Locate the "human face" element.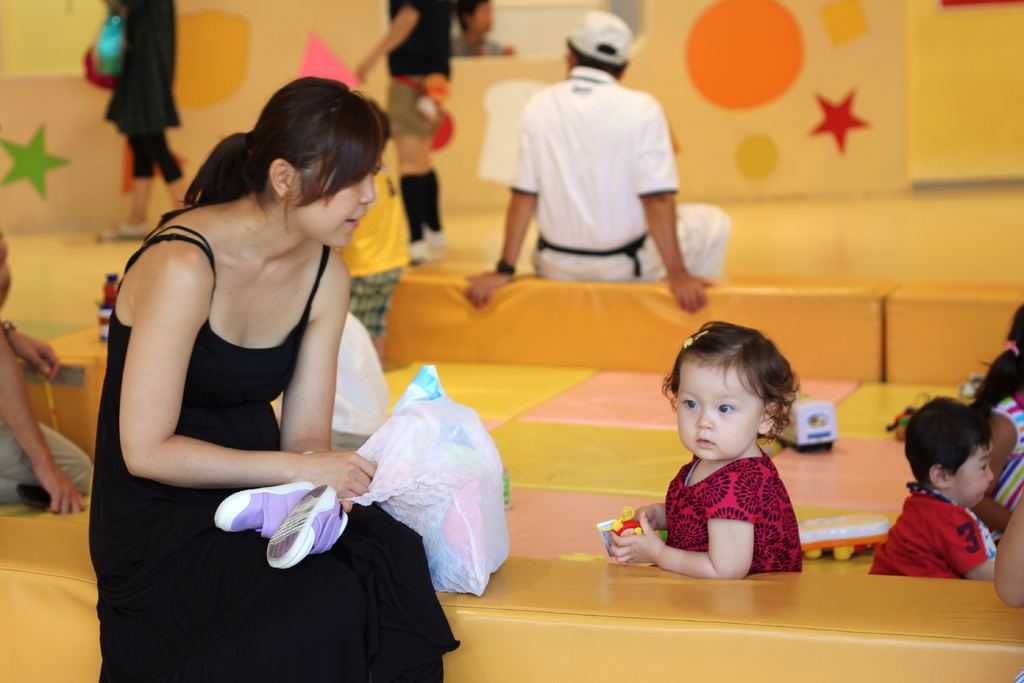
Element bbox: bbox=[470, 1, 496, 35].
